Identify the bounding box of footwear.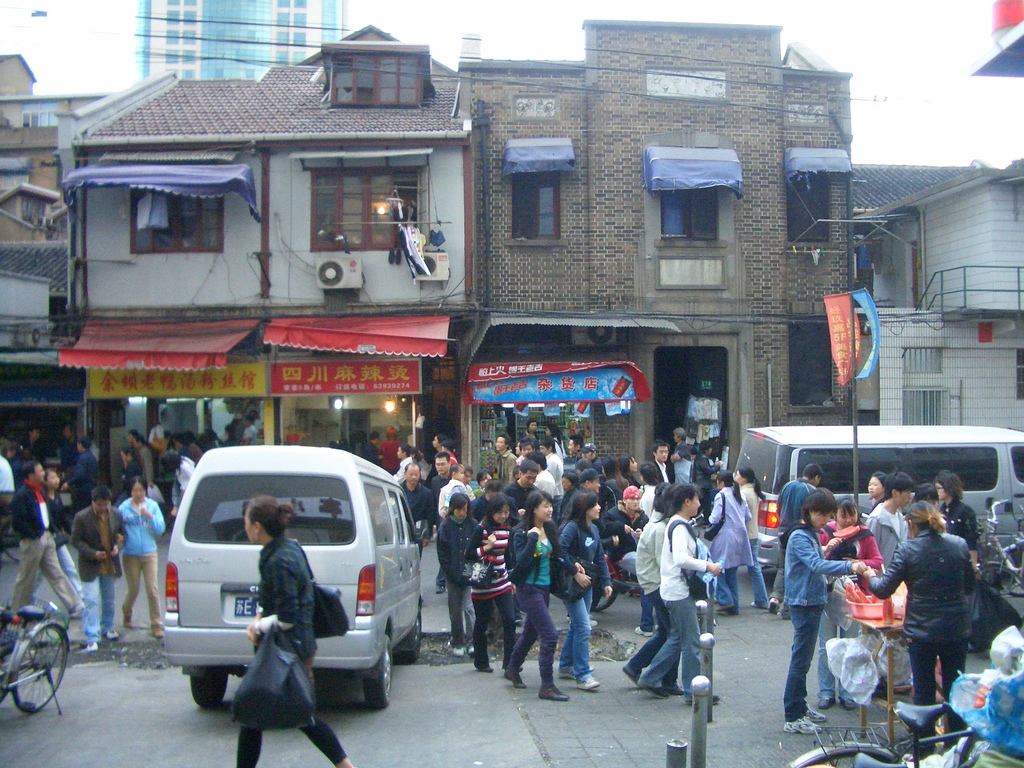
left=505, top=671, right=526, bottom=687.
